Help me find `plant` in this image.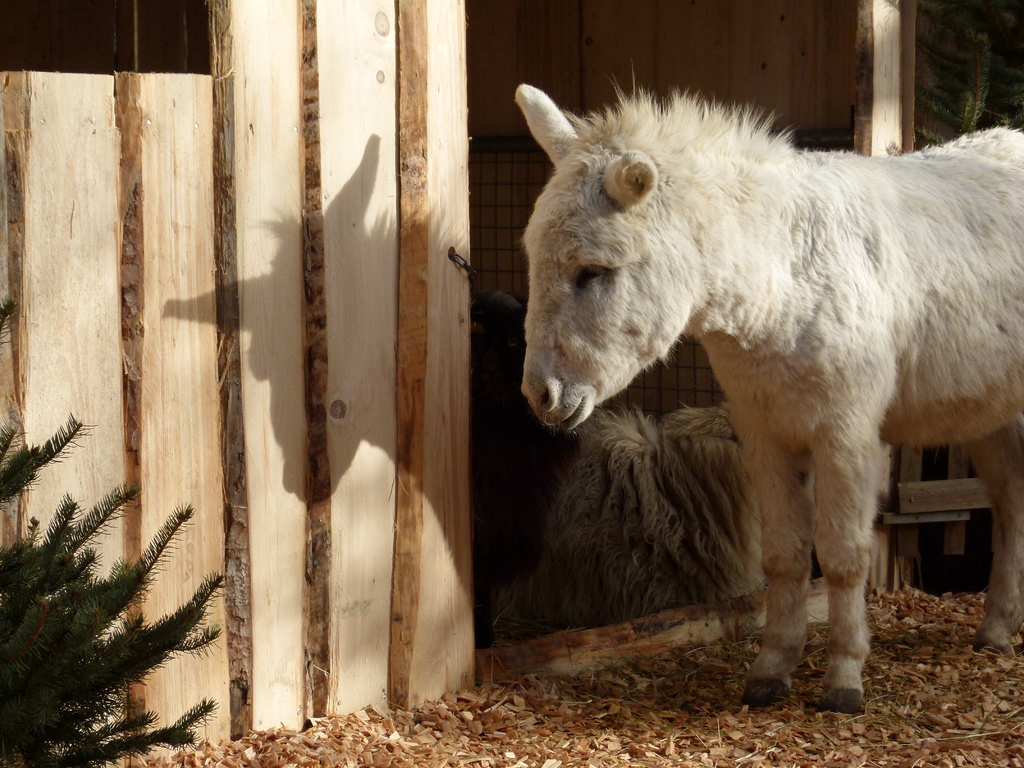
Found it: select_region(488, 404, 738, 639).
